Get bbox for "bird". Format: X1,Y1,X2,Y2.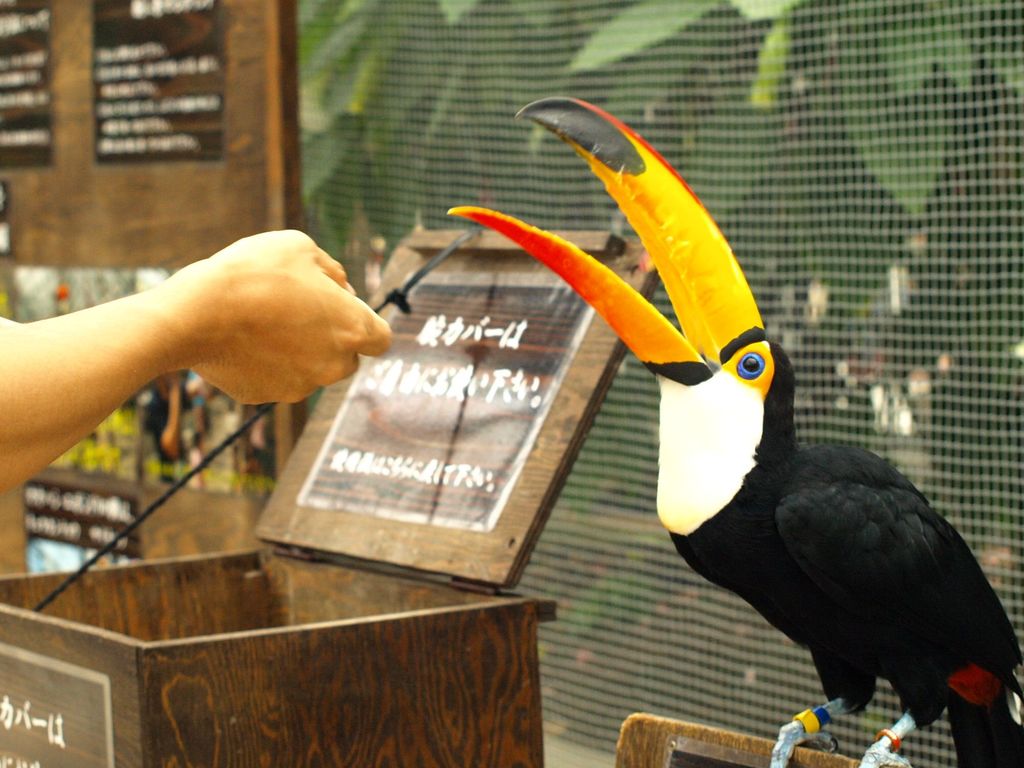
439,137,1013,726.
